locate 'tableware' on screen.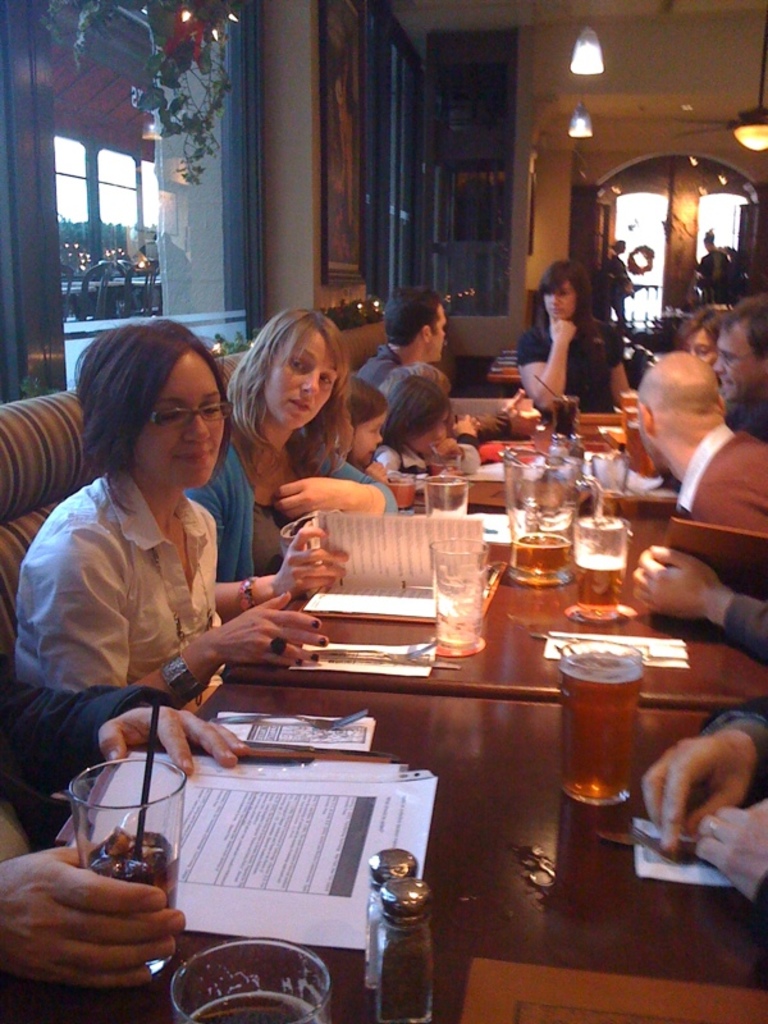
On screen at 175:937:332:1023.
